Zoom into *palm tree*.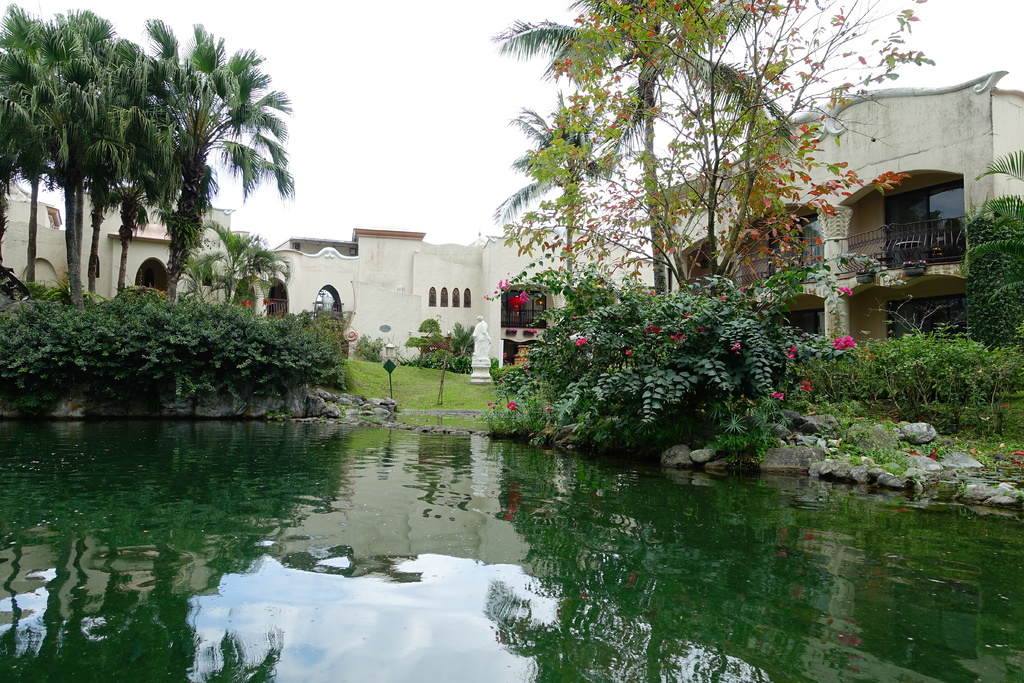
Zoom target: region(575, 0, 725, 277).
